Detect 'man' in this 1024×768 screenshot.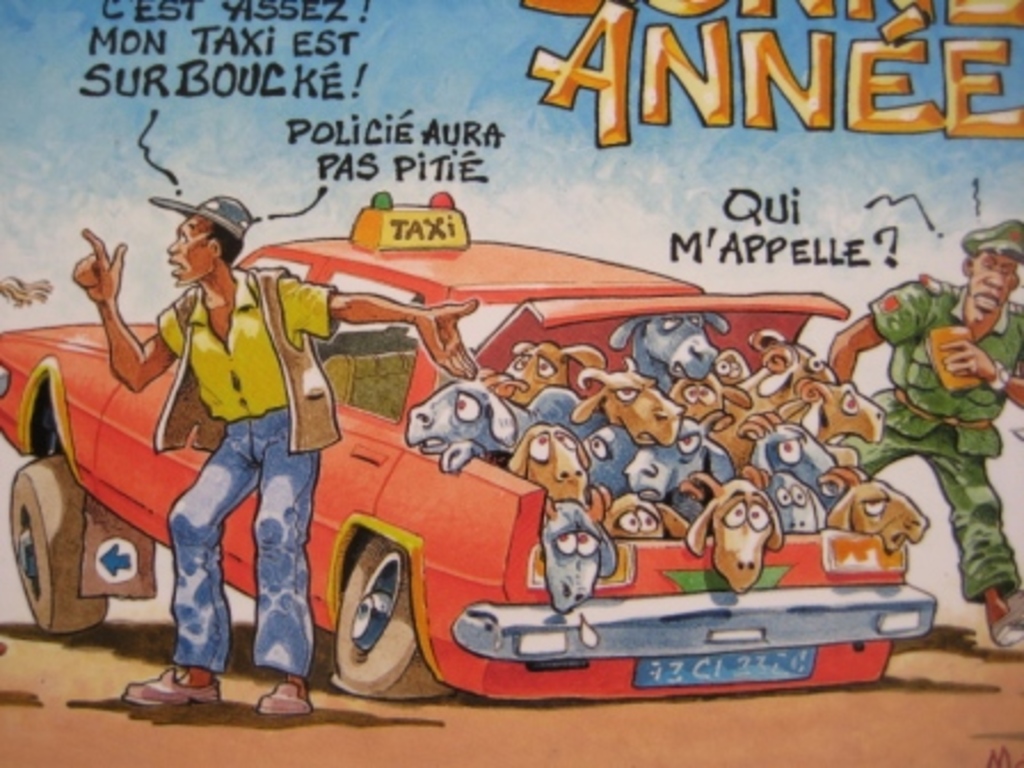
Detection: [left=62, top=187, right=489, bottom=709].
